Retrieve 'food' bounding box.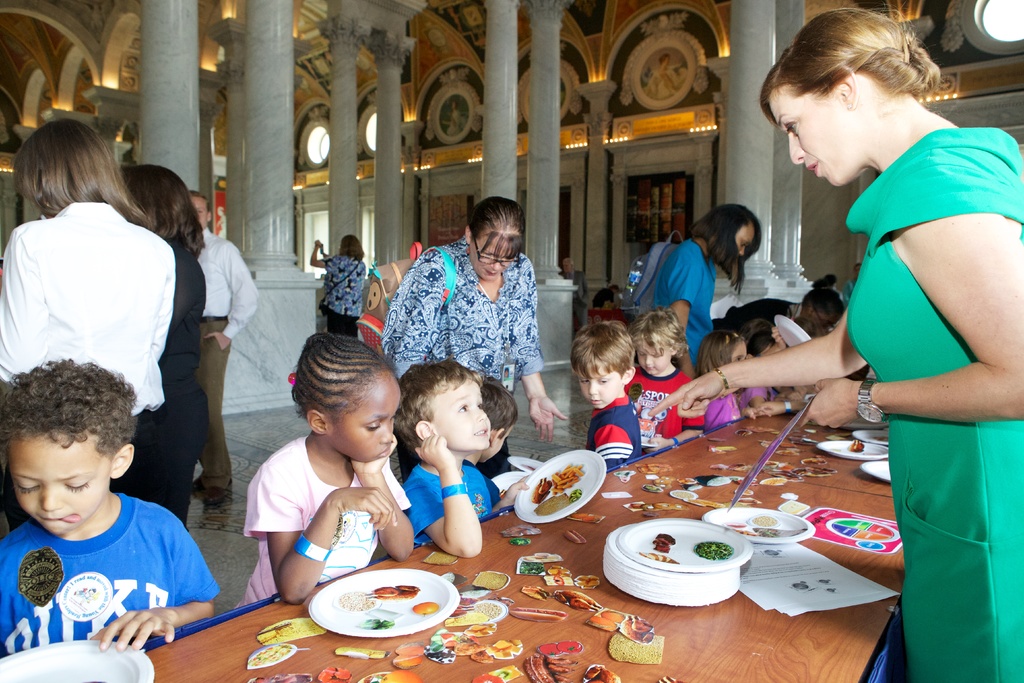
Bounding box: 654,532,676,557.
